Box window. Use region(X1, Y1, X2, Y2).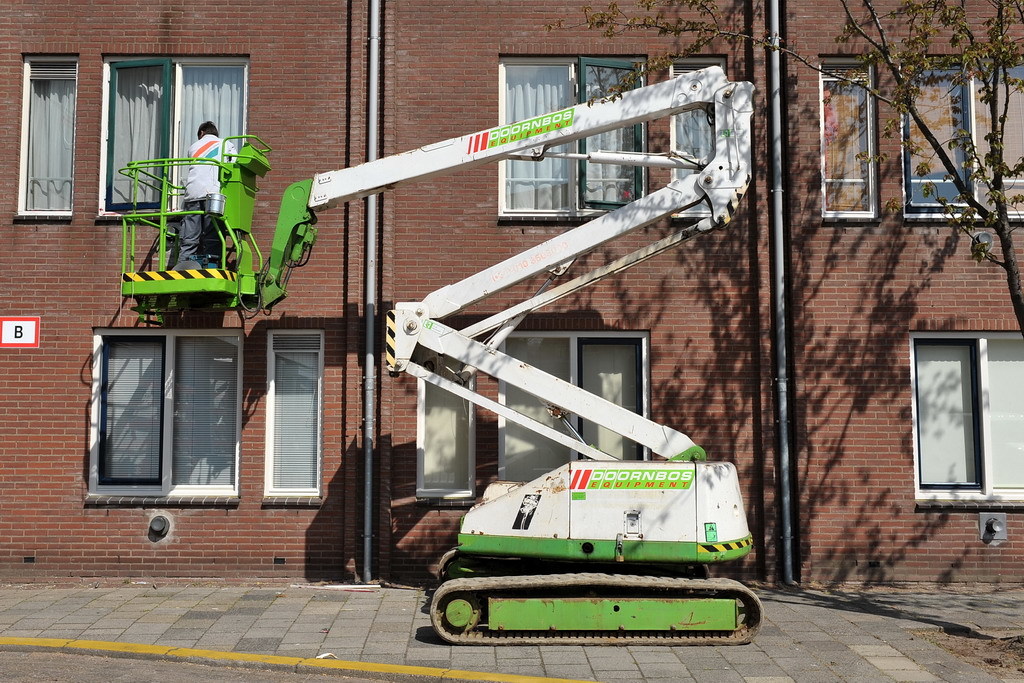
region(913, 329, 1023, 502).
